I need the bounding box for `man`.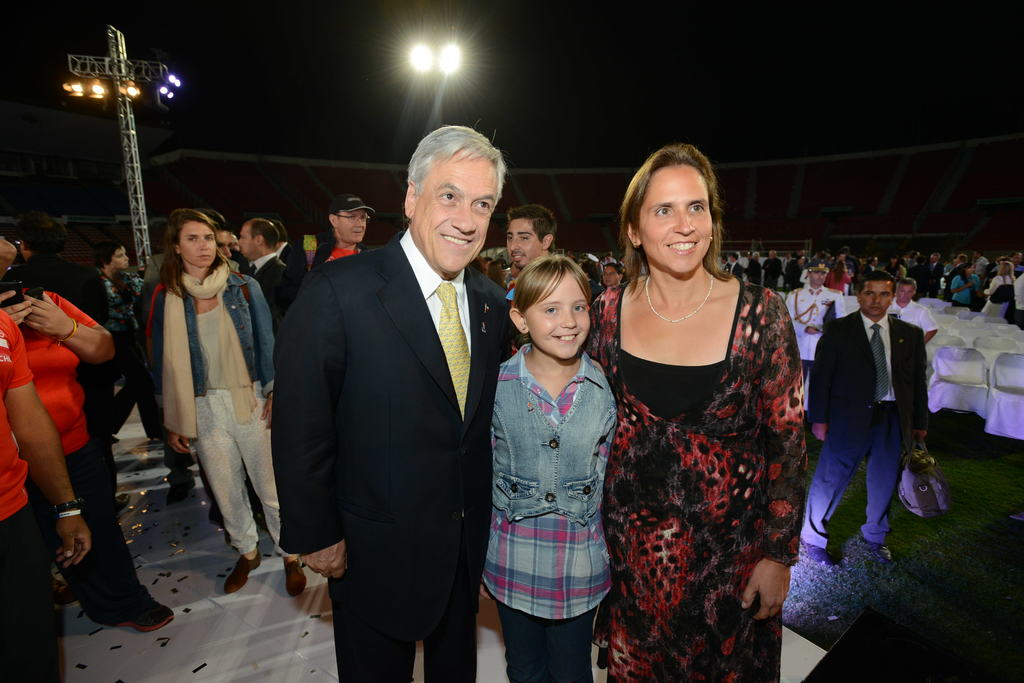
Here it is: select_region(243, 218, 289, 290).
